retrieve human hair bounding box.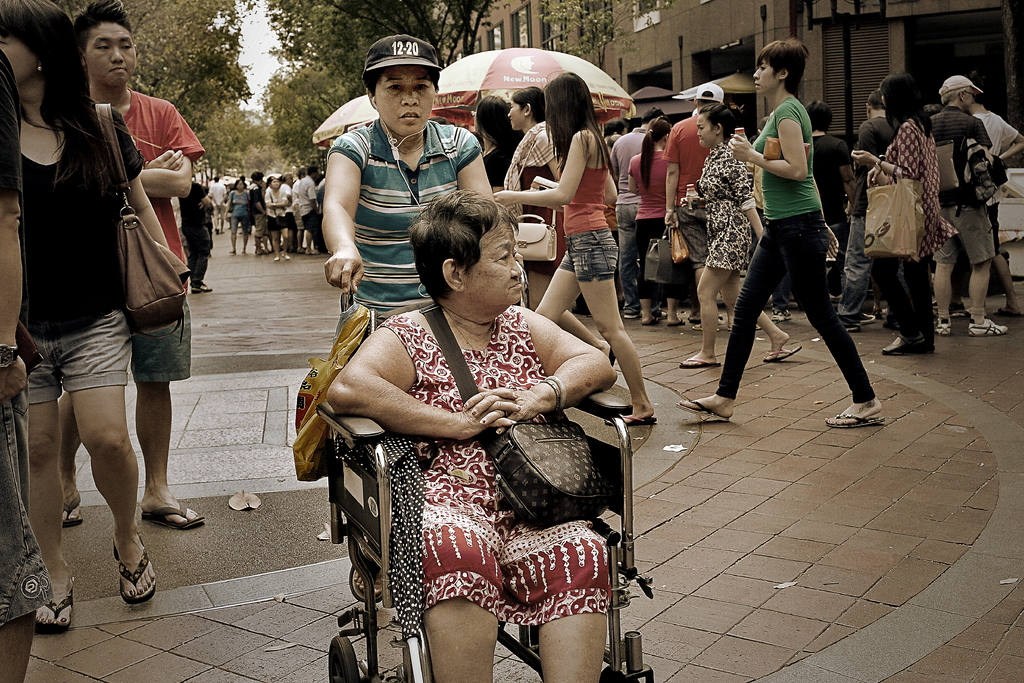
Bounding box: select_region(607, 119, 627, 134).
